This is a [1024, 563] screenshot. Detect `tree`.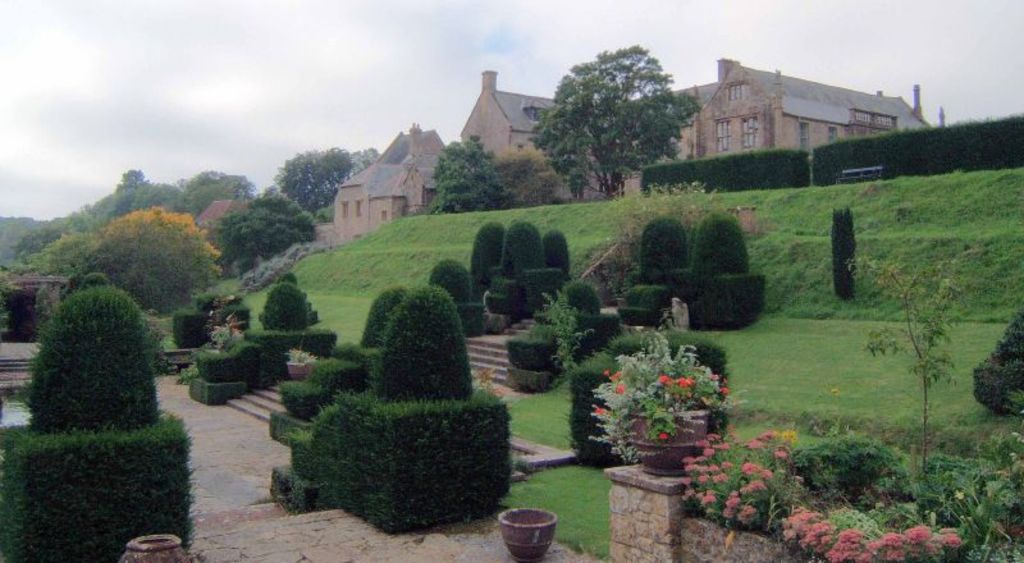
box=[0, 226, 33, 276].
